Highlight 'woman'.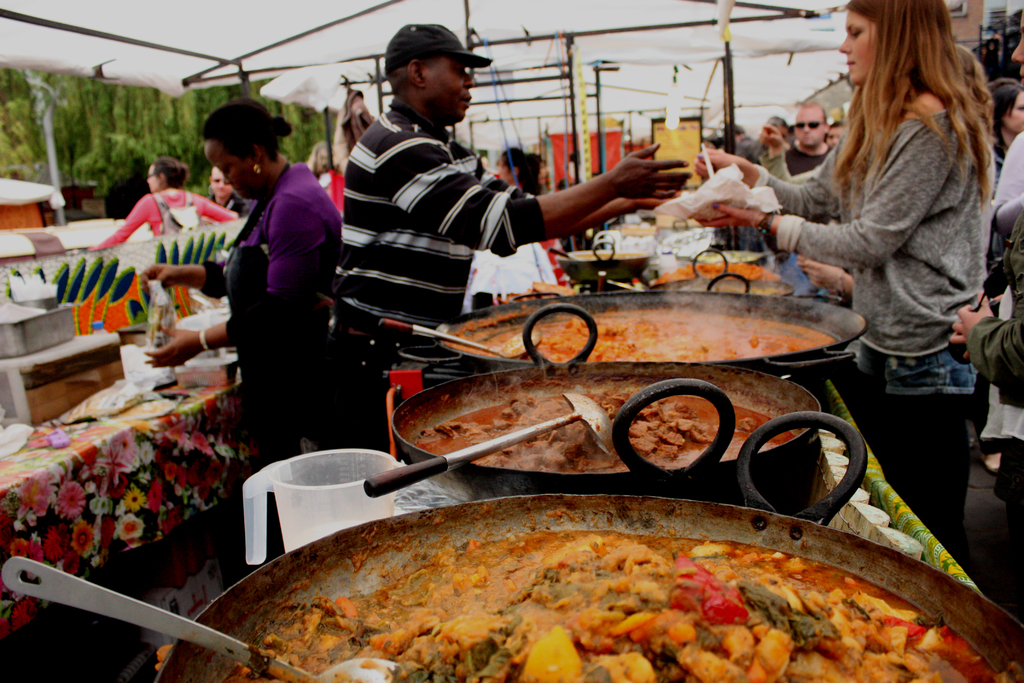
Highlighted region: [762,0,1009,520].
